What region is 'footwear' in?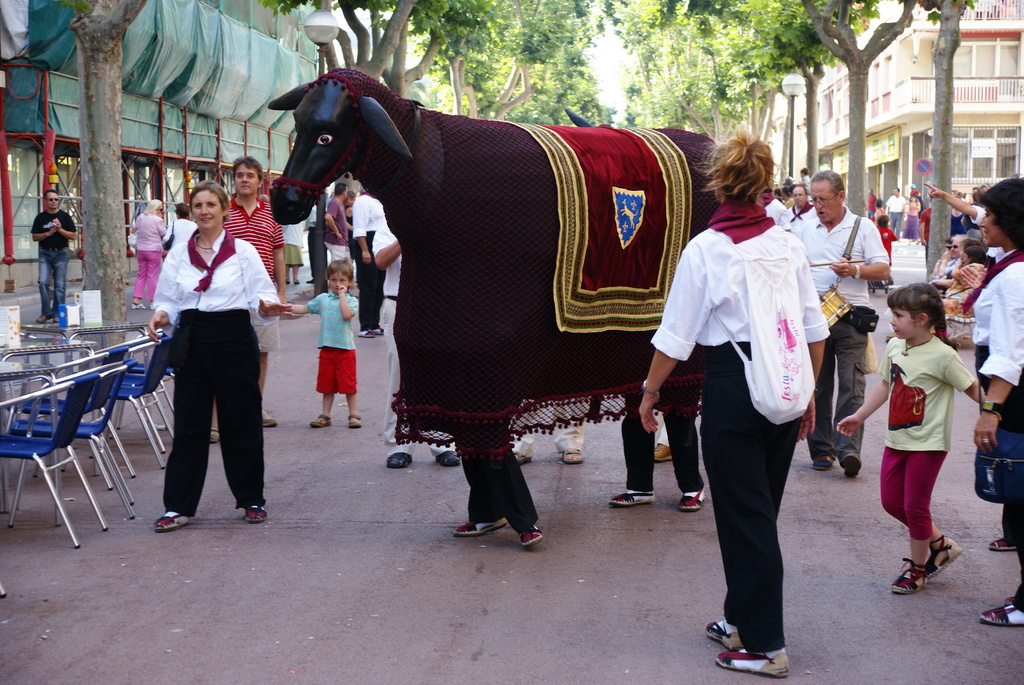
(678,491,705,514).
